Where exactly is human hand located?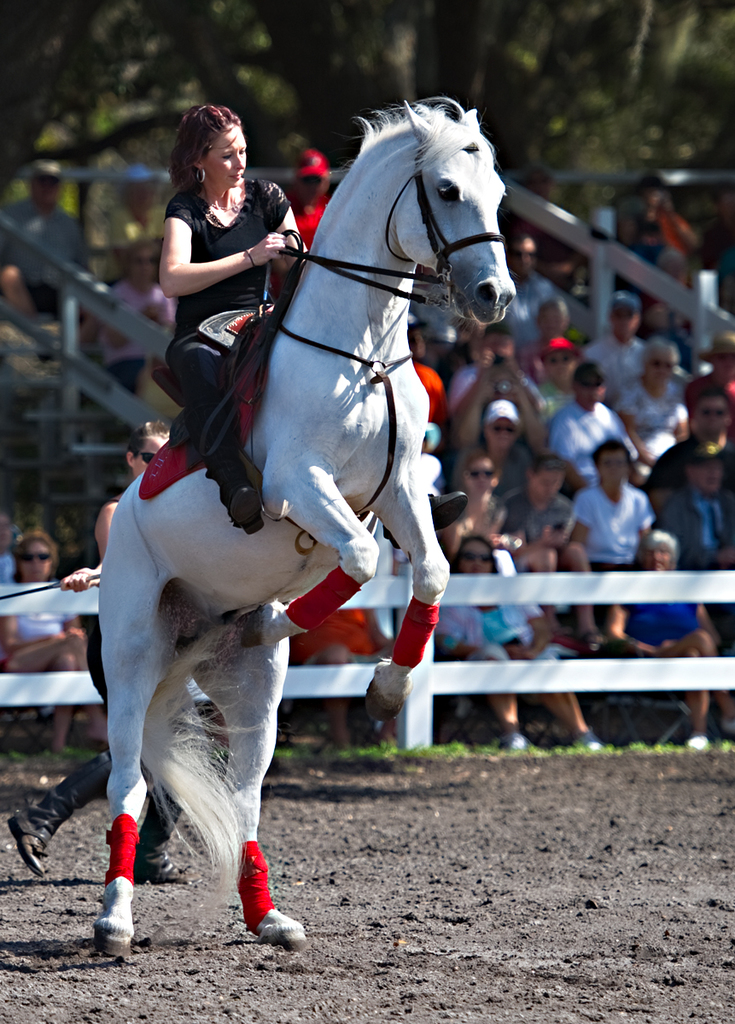
Its bounding box is 60,568,93,595.
